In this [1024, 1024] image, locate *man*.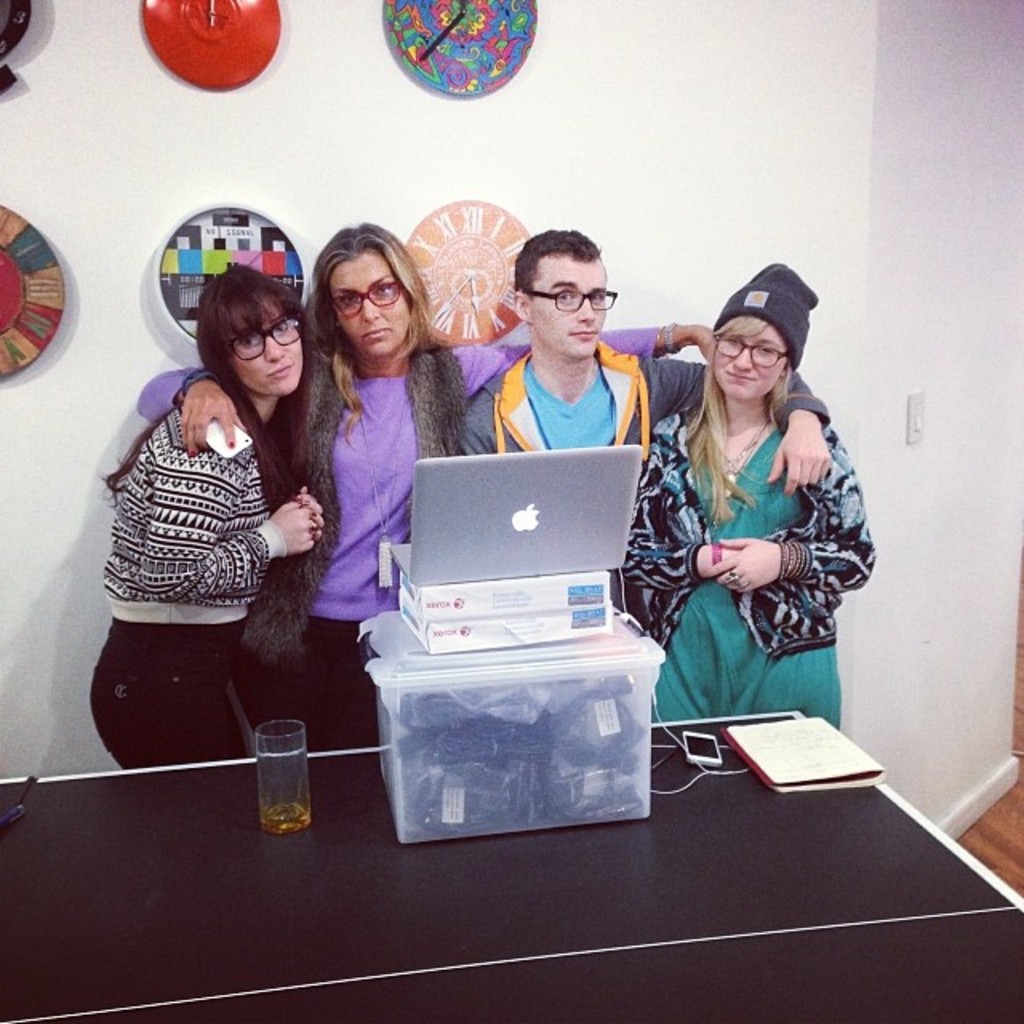
Bounding box: select_region(454, 235, 830, 613).
